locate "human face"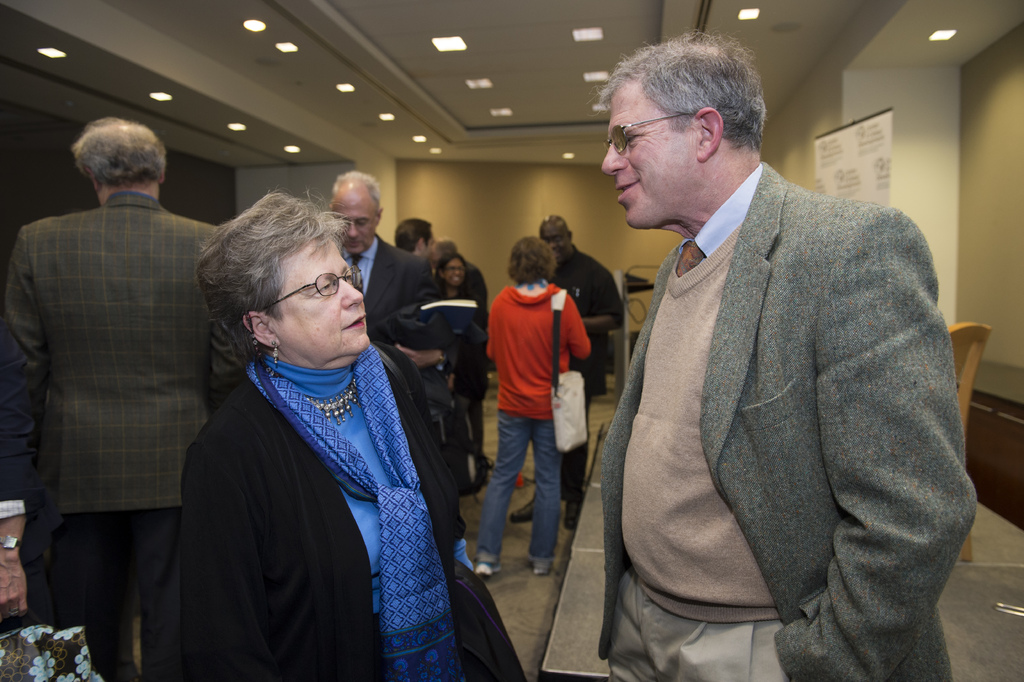
(left=330, top=188, right=380, bottom=255)
